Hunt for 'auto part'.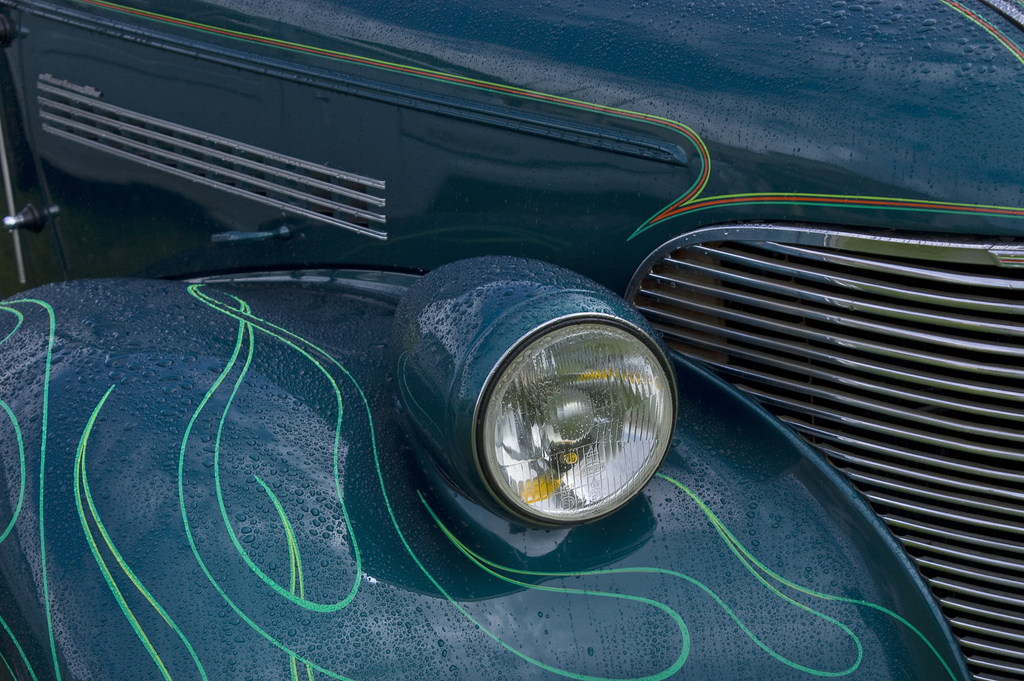
Hunted down at region(374, 241, 679, 532).
